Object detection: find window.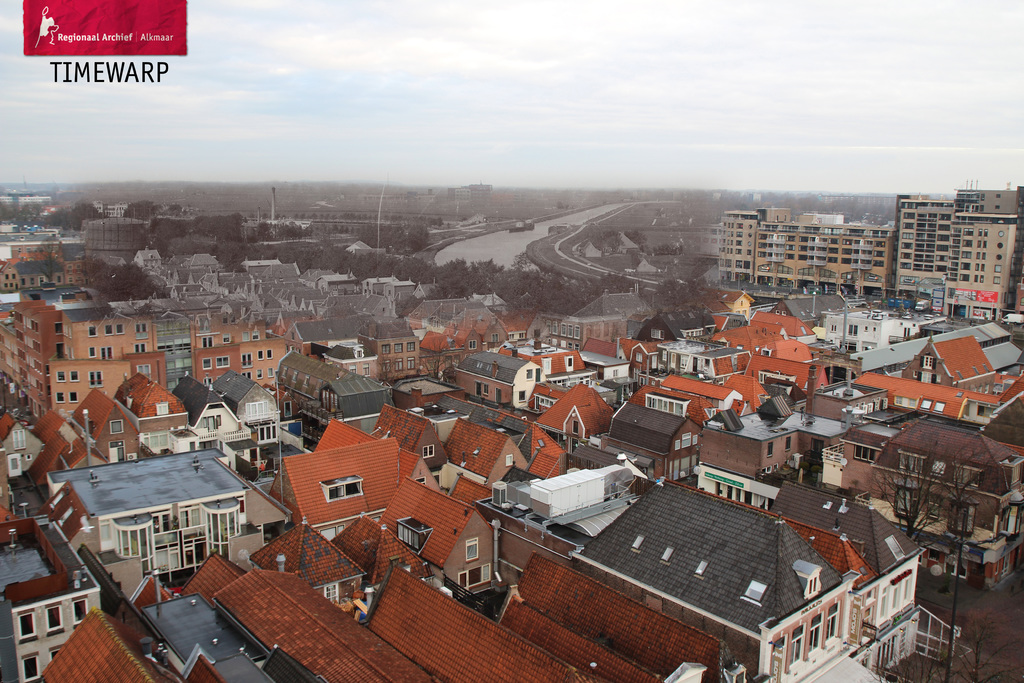
crop(901, 575, 915, 603).
